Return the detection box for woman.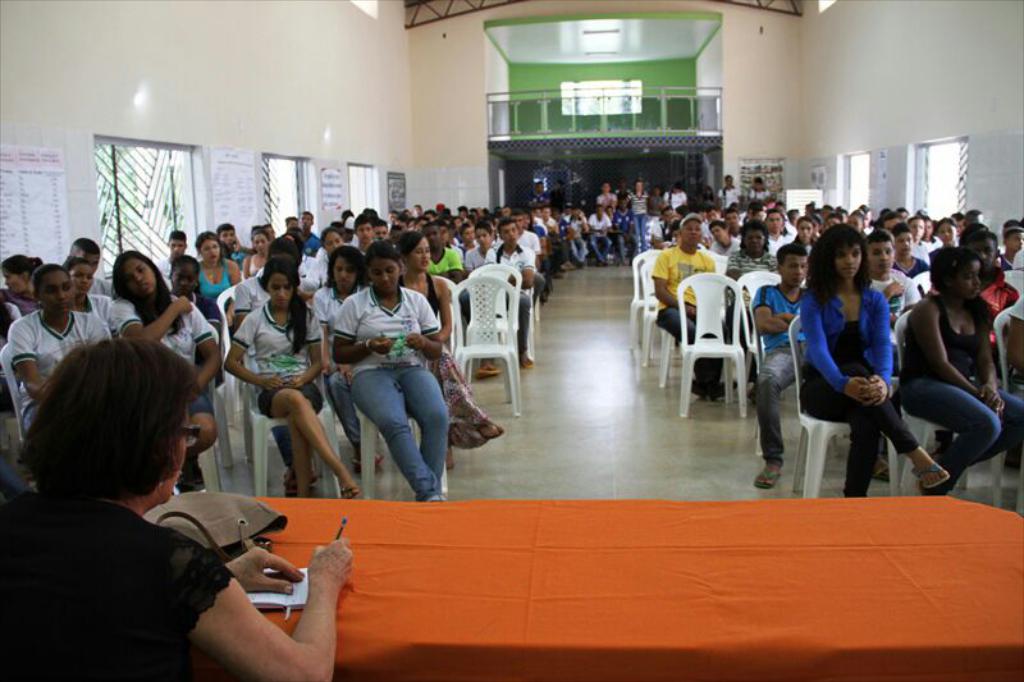
x1=792, y1=232, x2=954, y2=505.
